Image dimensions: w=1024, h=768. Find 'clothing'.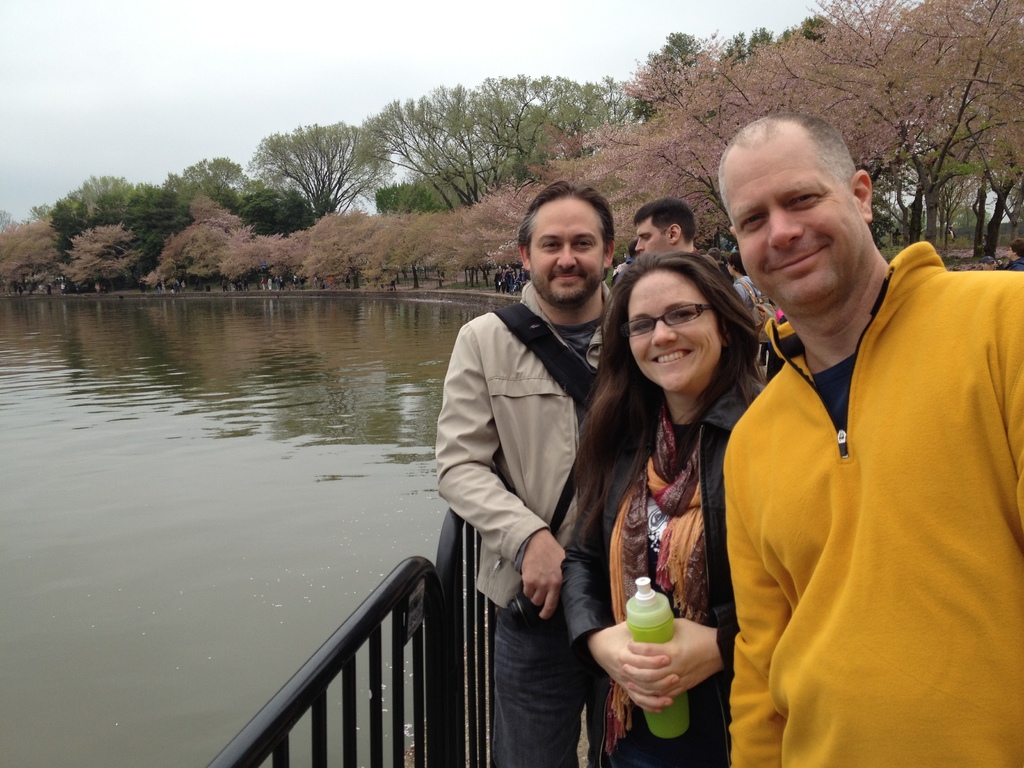
detection(157, 285, 159, 294).
